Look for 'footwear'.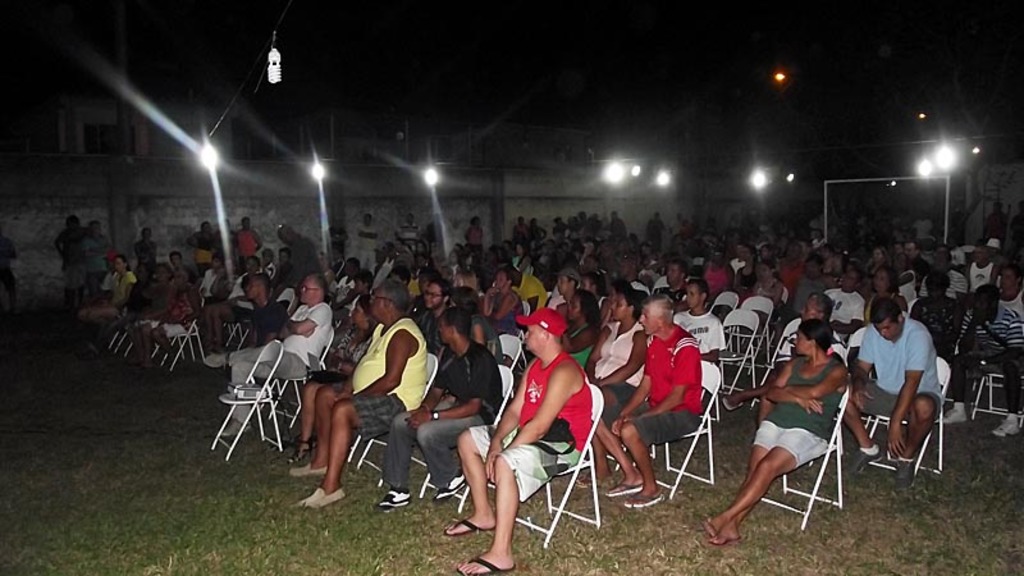
Found: (220, 417, 253, 436).
